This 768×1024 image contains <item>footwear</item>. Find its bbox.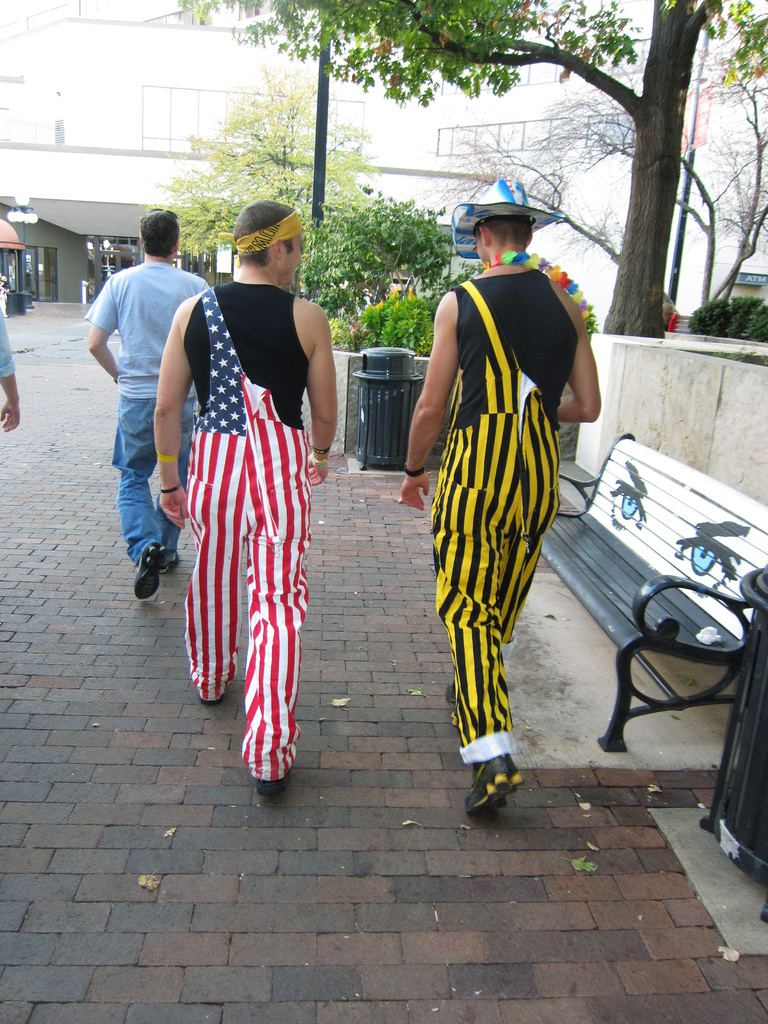
455:736:541:817.
